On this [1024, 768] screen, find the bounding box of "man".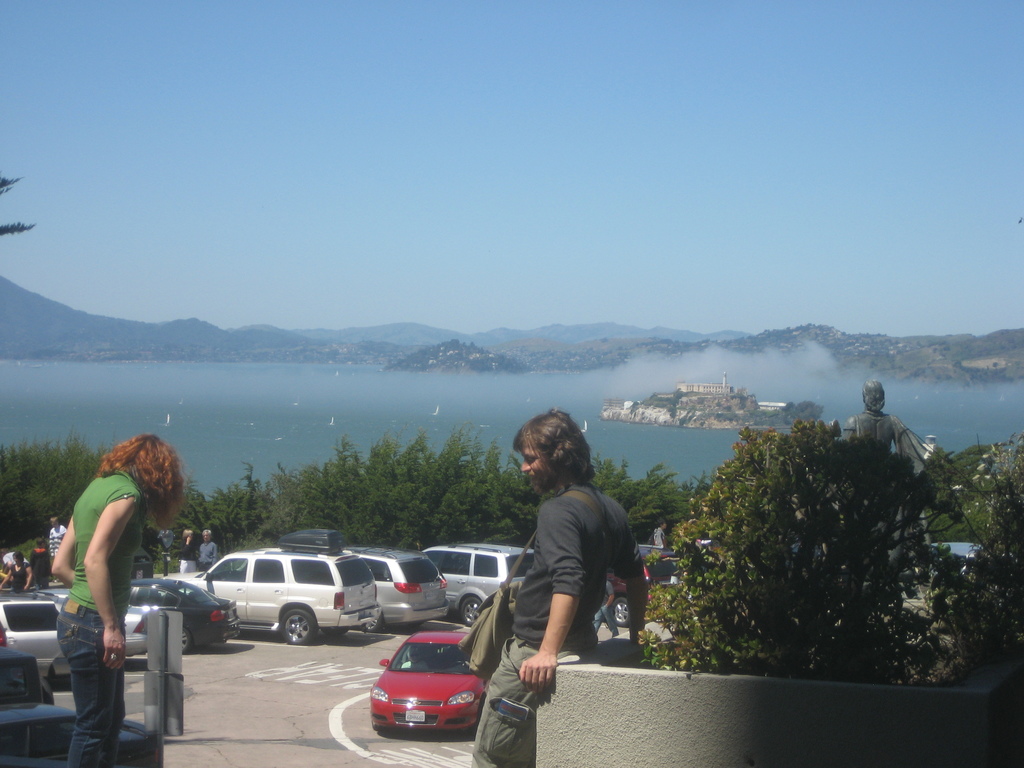
Bounding box: {"x1": 465, "y1": 434, "x2": 639, "y2": 726}.
